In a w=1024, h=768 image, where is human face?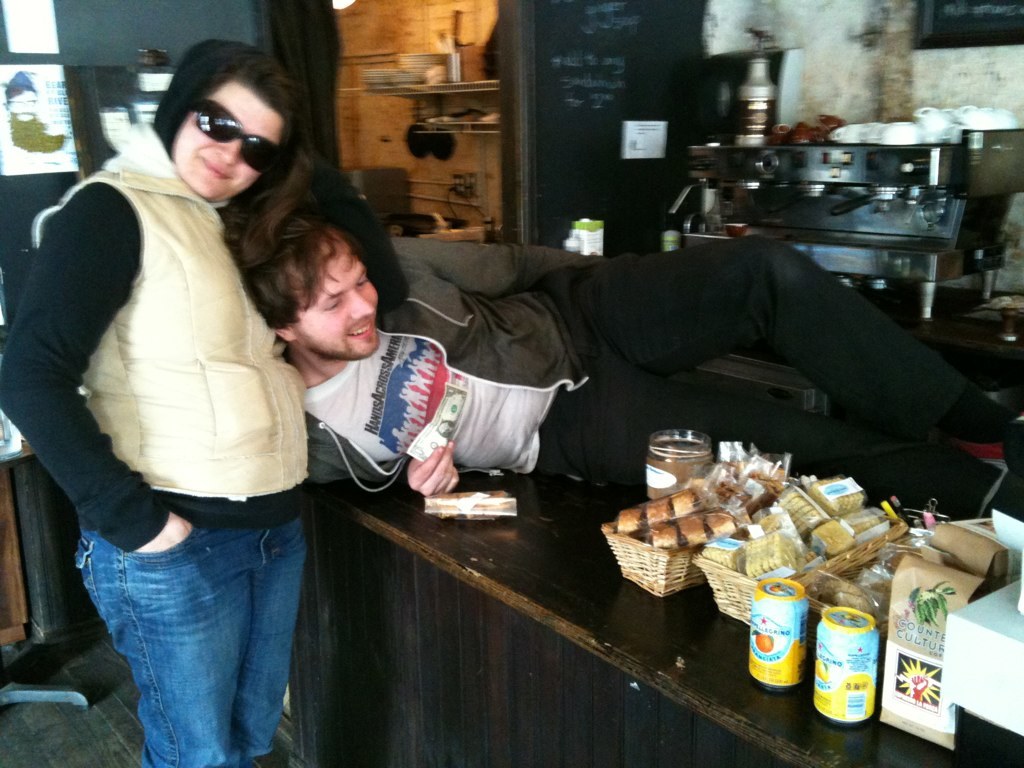
(x1=166, y1=81, x2=286, y2=205).
